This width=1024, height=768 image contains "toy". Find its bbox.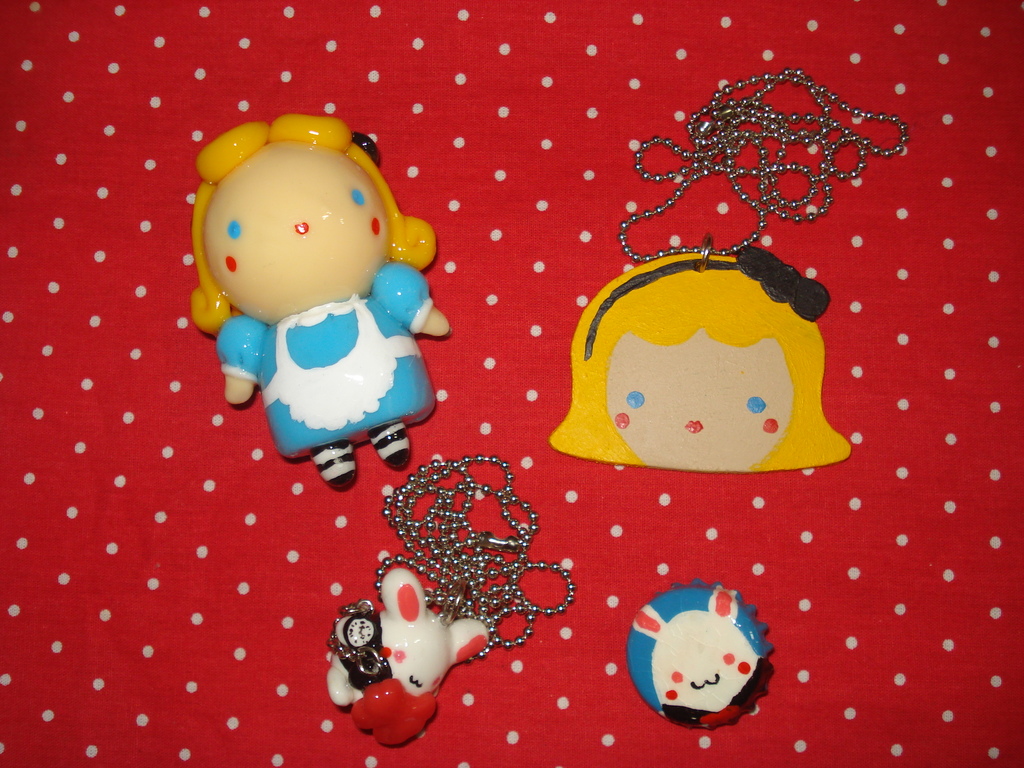
321:573:478:745.
